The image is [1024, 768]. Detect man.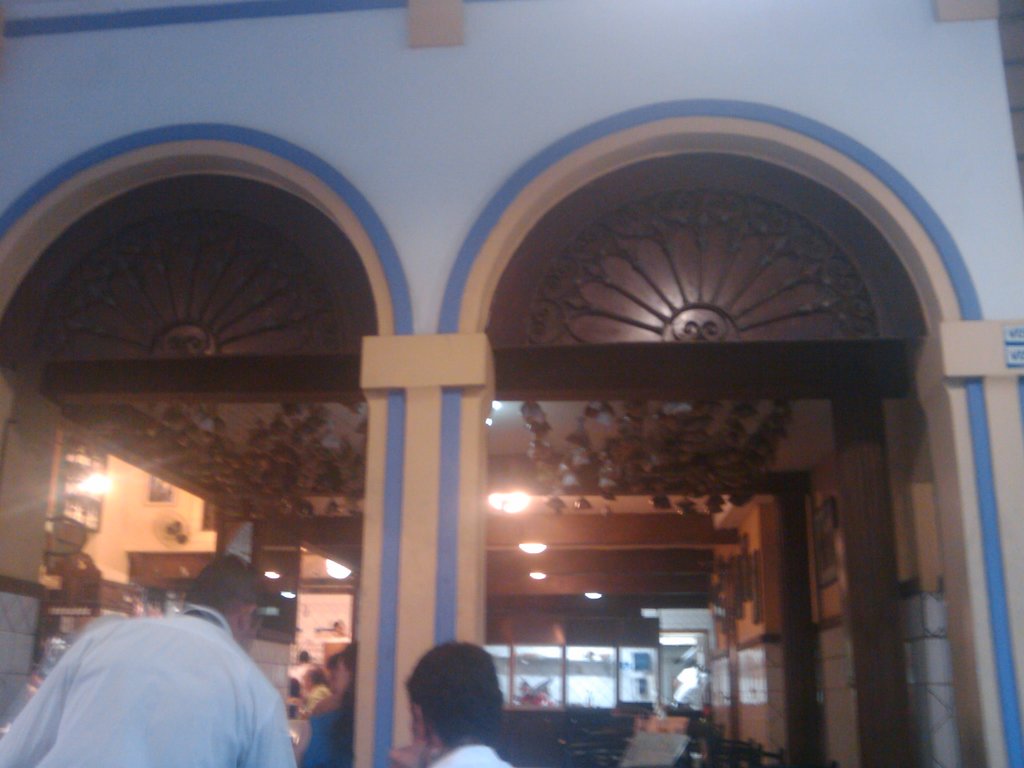
Detection: (left=401, top=643, right=511, bottom=767).
